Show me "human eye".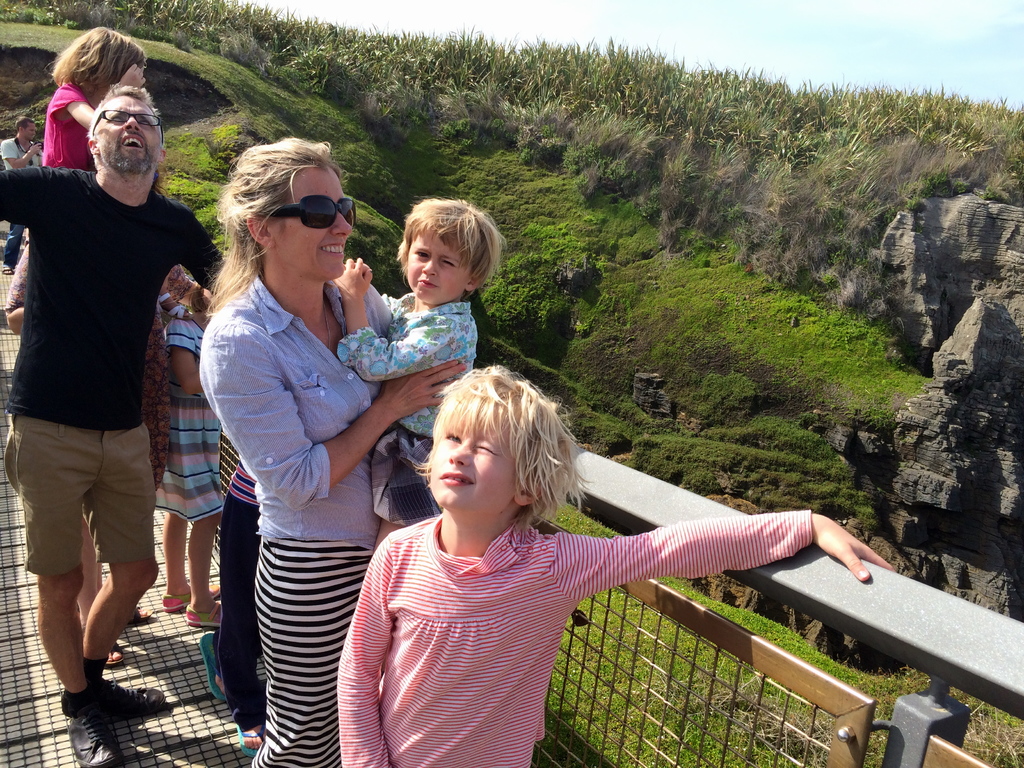
"human eye" is here: 411,248,429,260.
